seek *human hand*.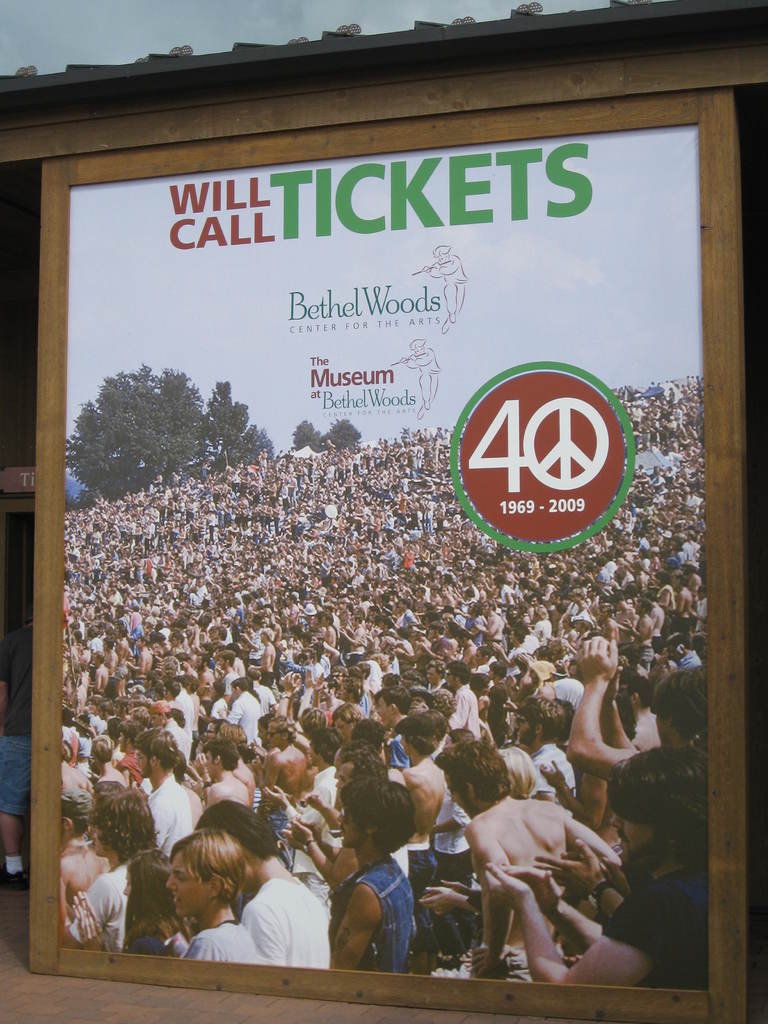
Rect(287, 819, 315, 845).
